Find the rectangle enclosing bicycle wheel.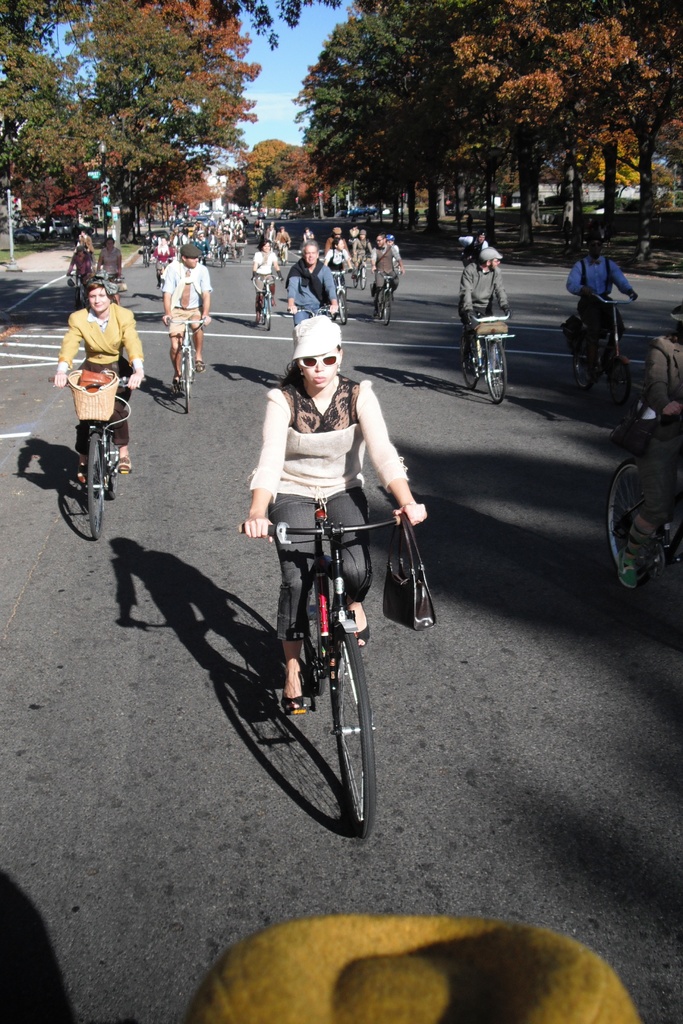
x1=377 y1=293 x2=384 y2=319.
